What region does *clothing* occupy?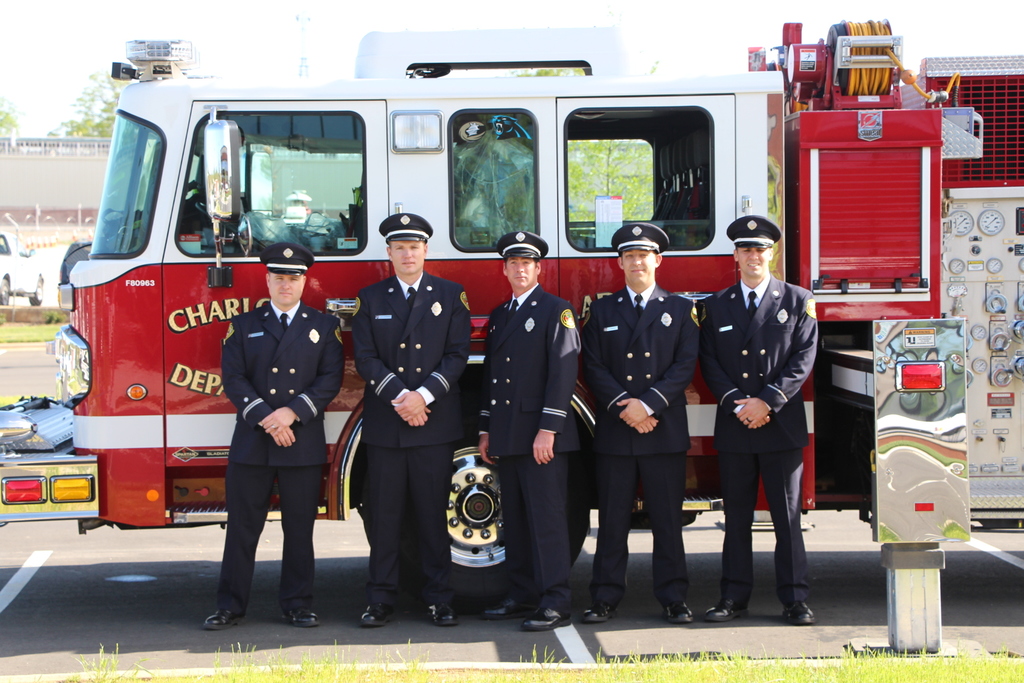
BBox(686, 274, 817, 604).
